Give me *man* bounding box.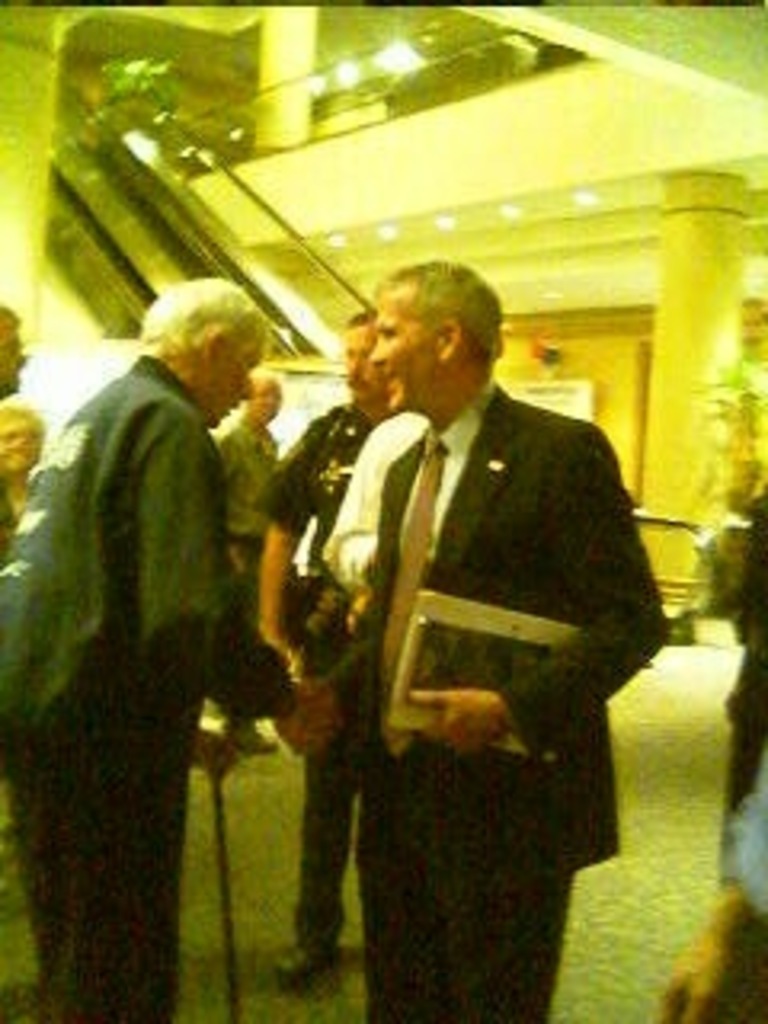
rect(0, 269, 342, 1021).
